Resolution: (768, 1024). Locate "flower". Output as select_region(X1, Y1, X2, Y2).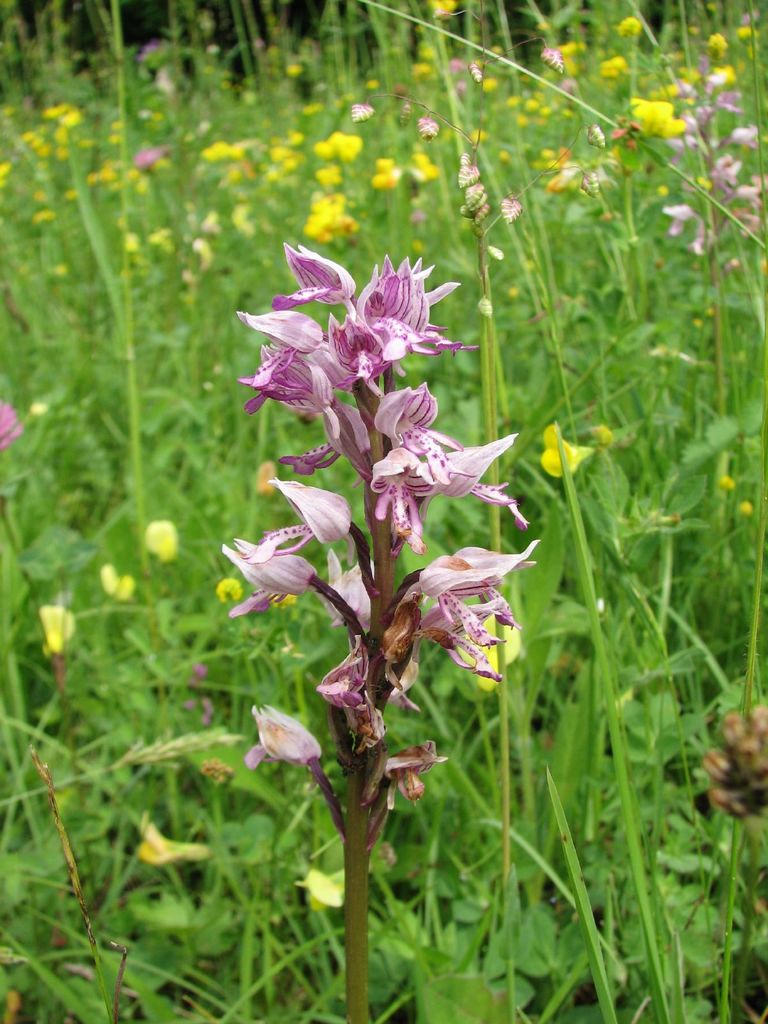
select_region(141, 520, 182, 566).
